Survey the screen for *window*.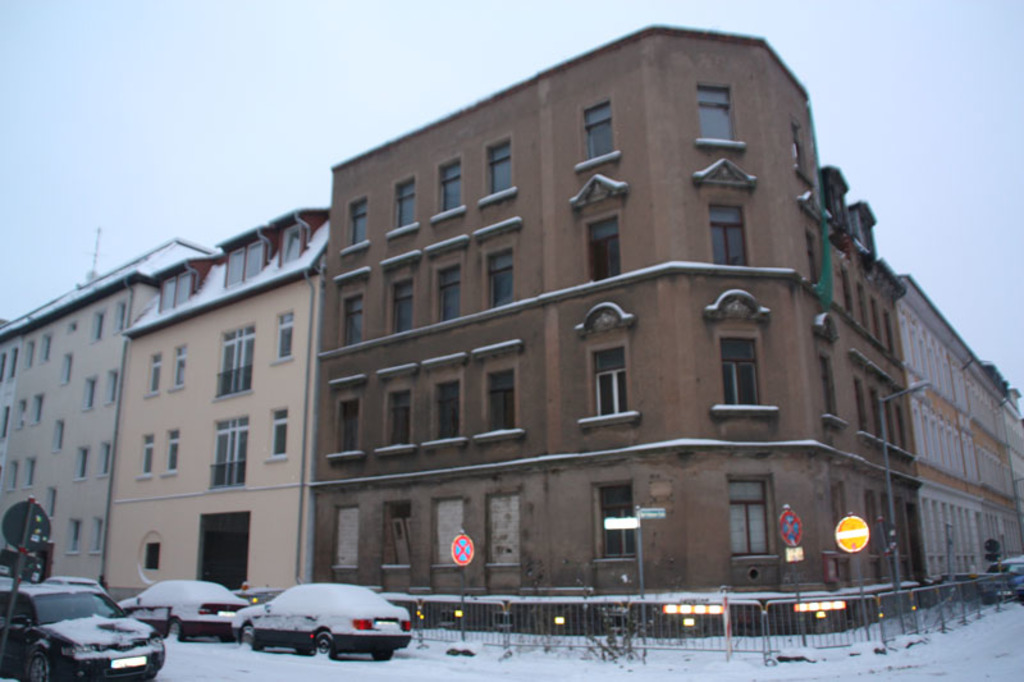
Survey found: 214, 322, 257, 399.
